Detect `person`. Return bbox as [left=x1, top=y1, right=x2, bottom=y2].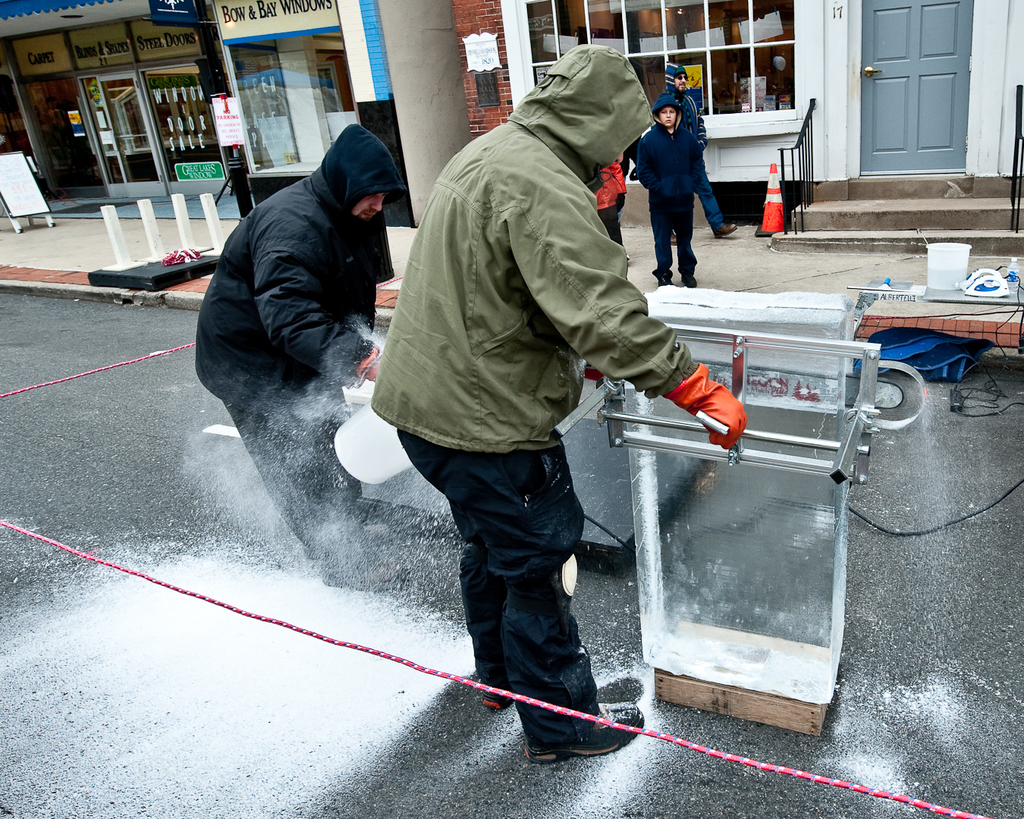
[left=636, top=91, right=696, bottom=288].
